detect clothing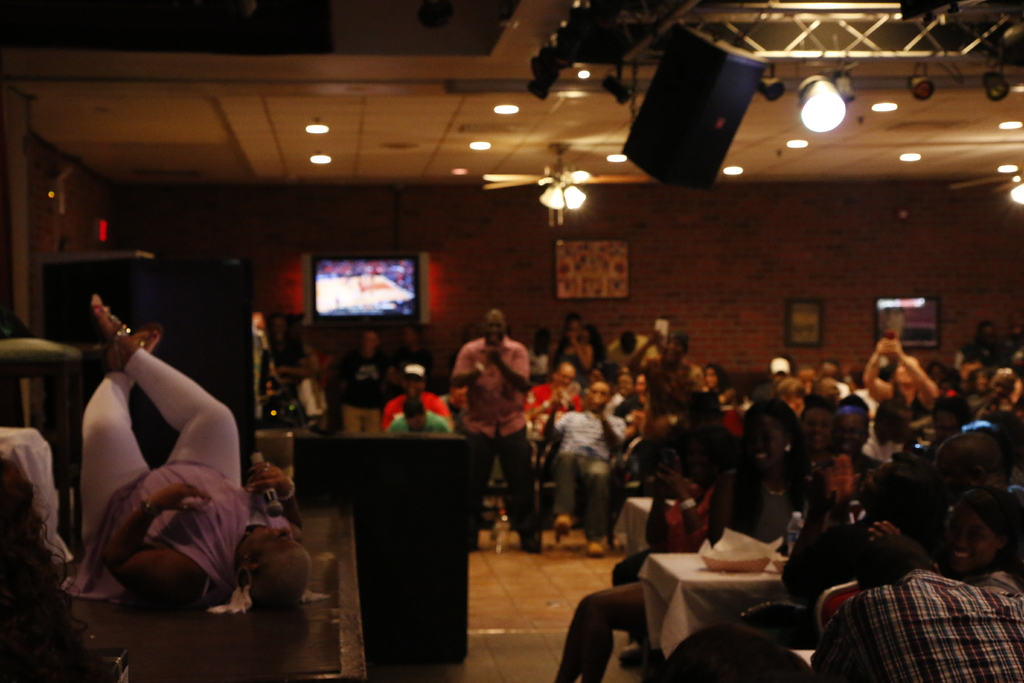
bbox=(541, 375, 578, 441)
